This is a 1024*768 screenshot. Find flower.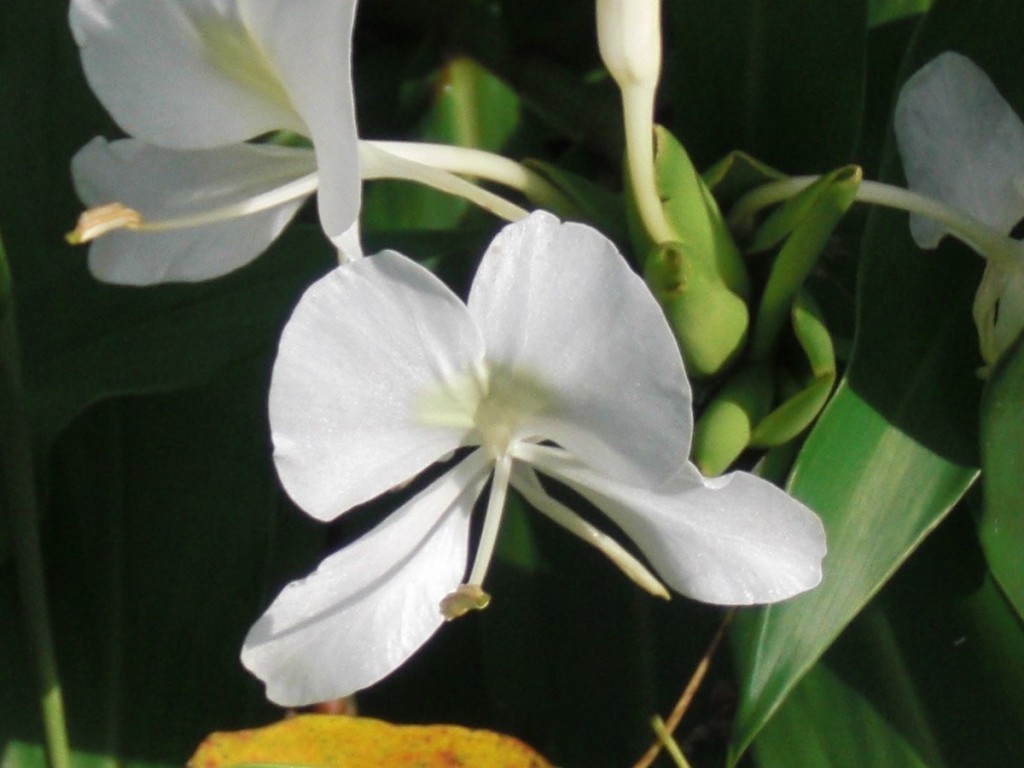
Bounding box: 878,48,1023,374.
